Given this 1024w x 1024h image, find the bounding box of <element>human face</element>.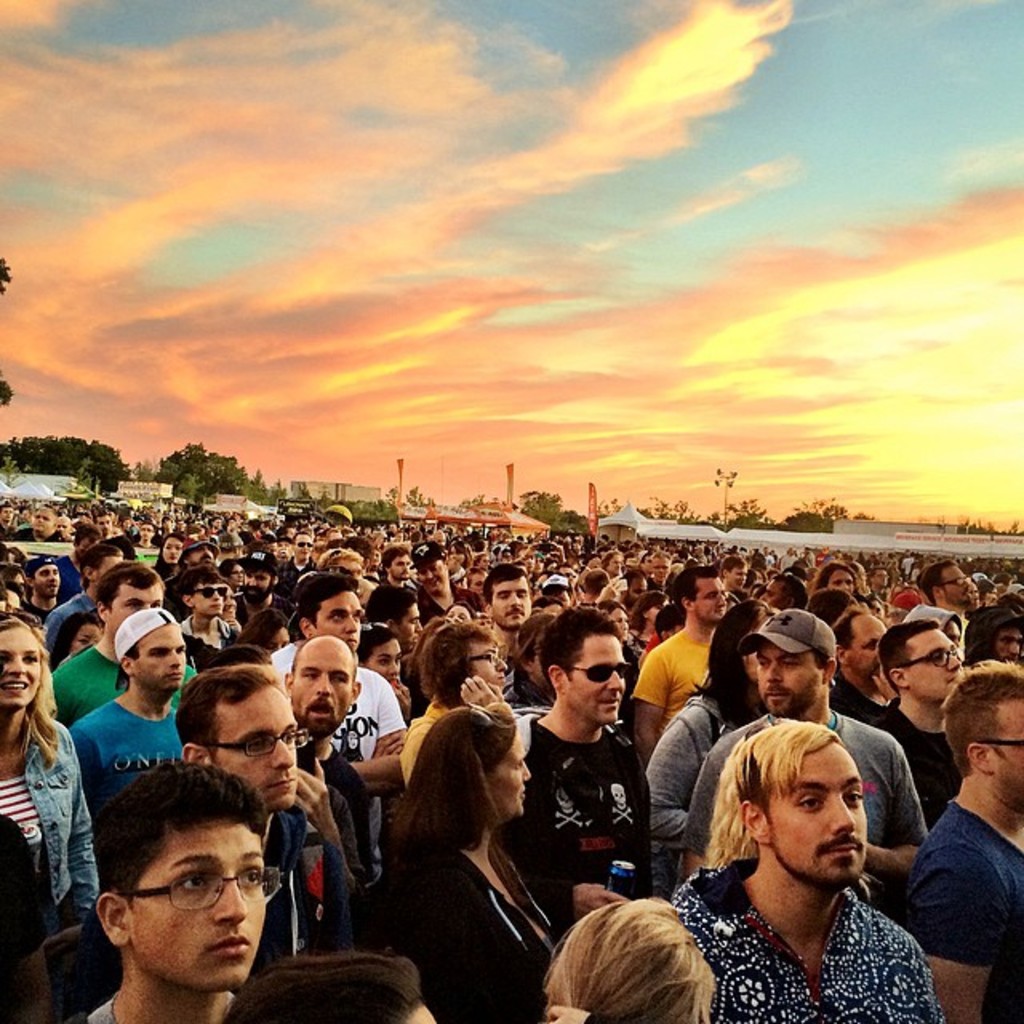
pyautogui.locateOnScreen(694, 573, 728, 624).
